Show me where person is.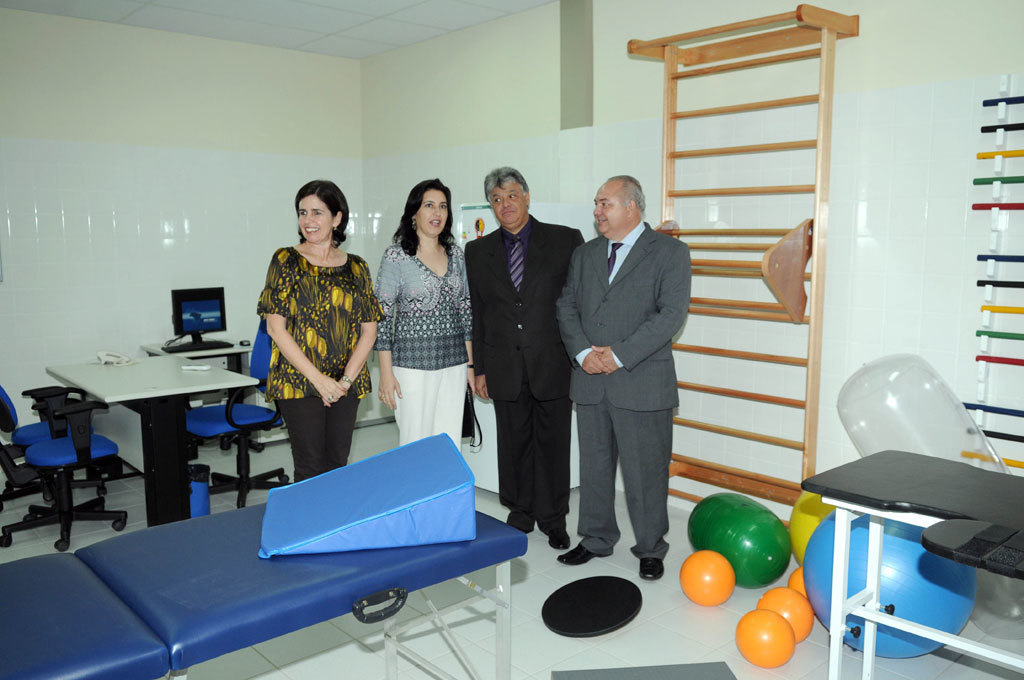
person is at 556/175/691/580.
